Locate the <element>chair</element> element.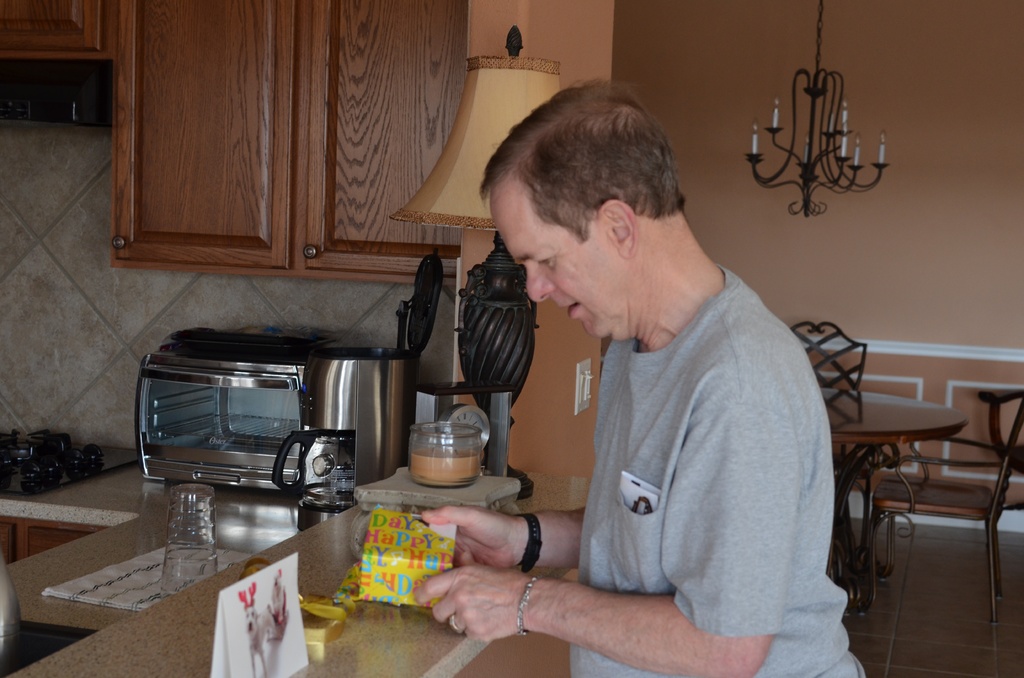
Element bbox: 789 318 870 394.
